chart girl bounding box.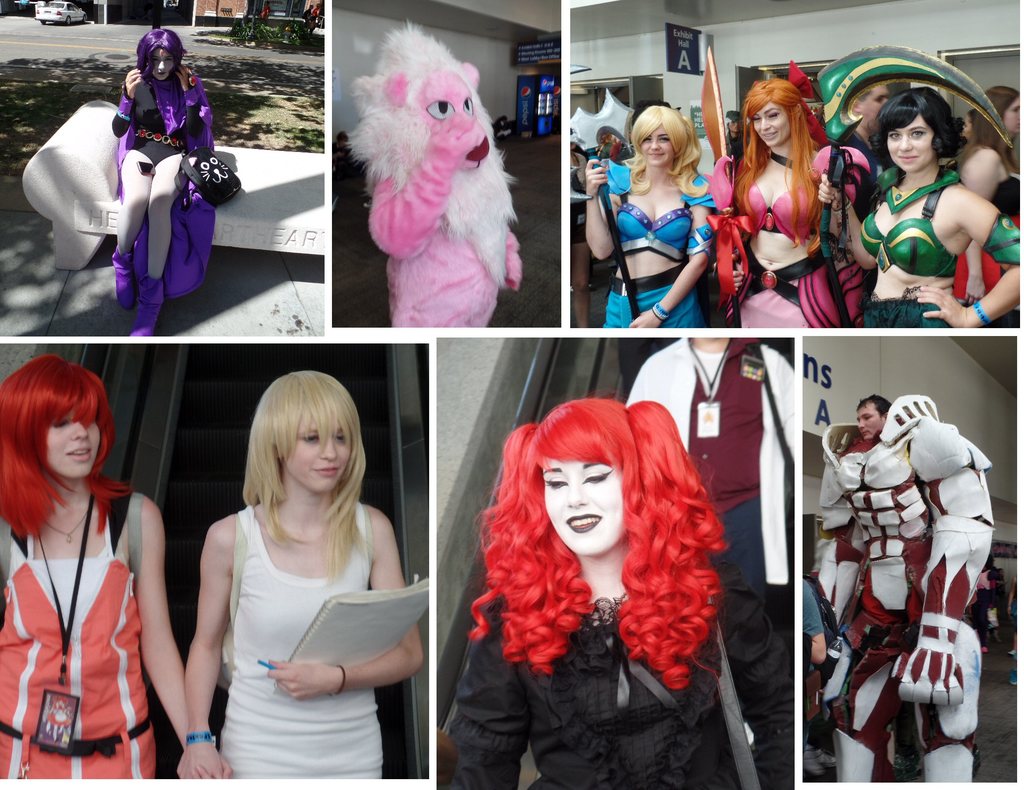
Charted: 586:108:711:330.
